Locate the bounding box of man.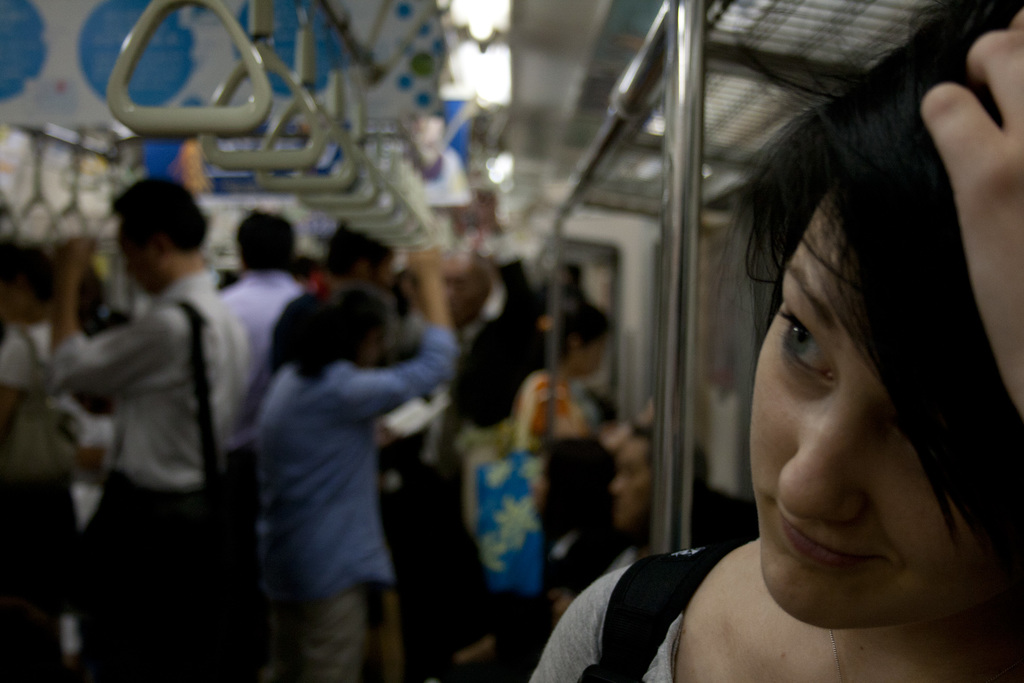
Bounding box: [217,204,305,390].
